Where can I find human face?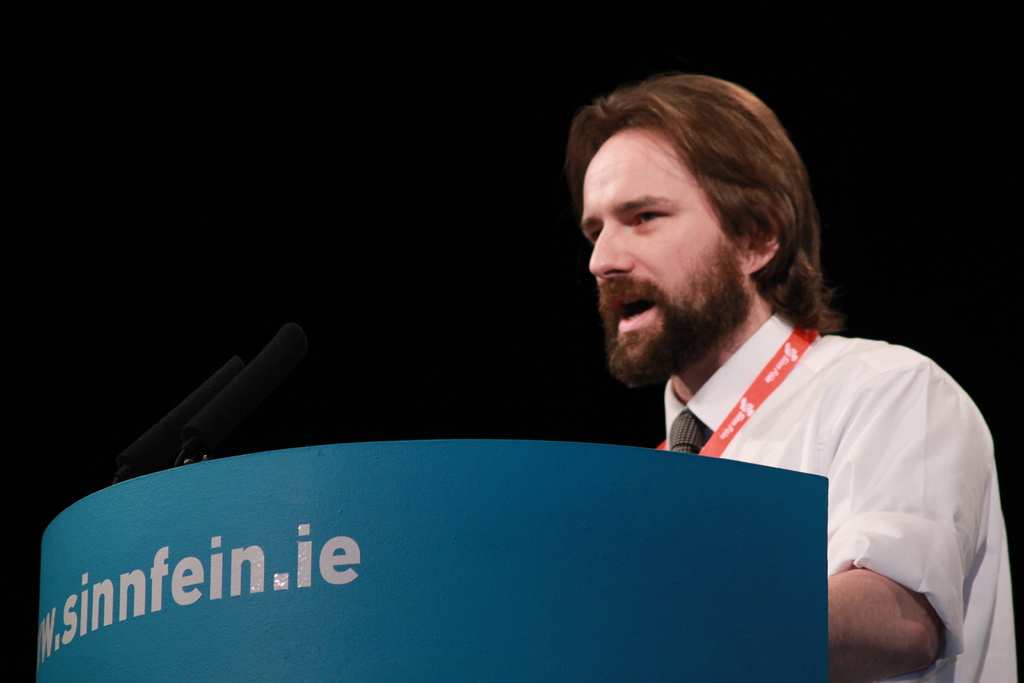
You can find it at x1=582, y1=124, x2=749, y2=381.
